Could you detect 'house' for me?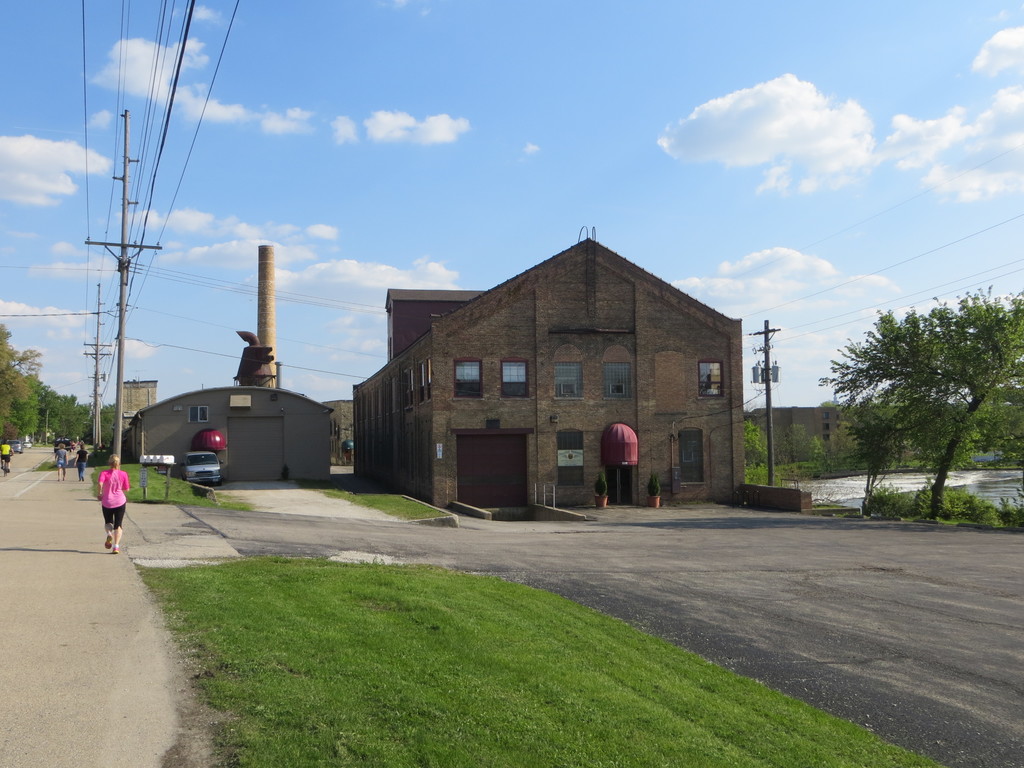
Detection result: 116, 375, 163, 444.
